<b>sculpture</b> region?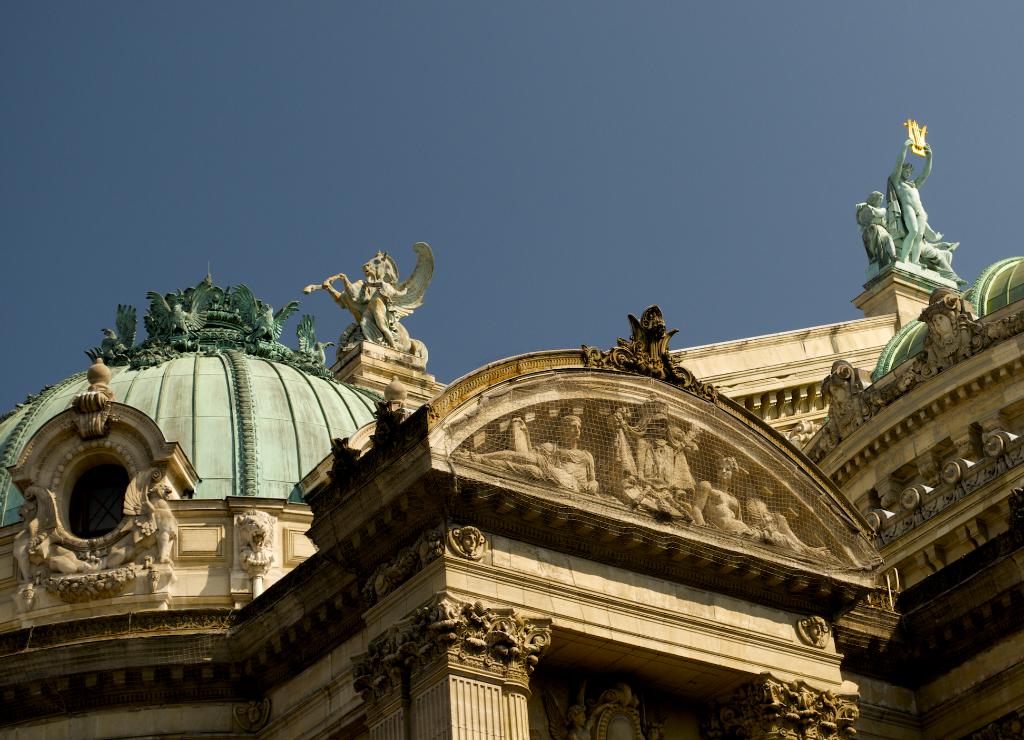
select_region(913, 300, 979, 369)
